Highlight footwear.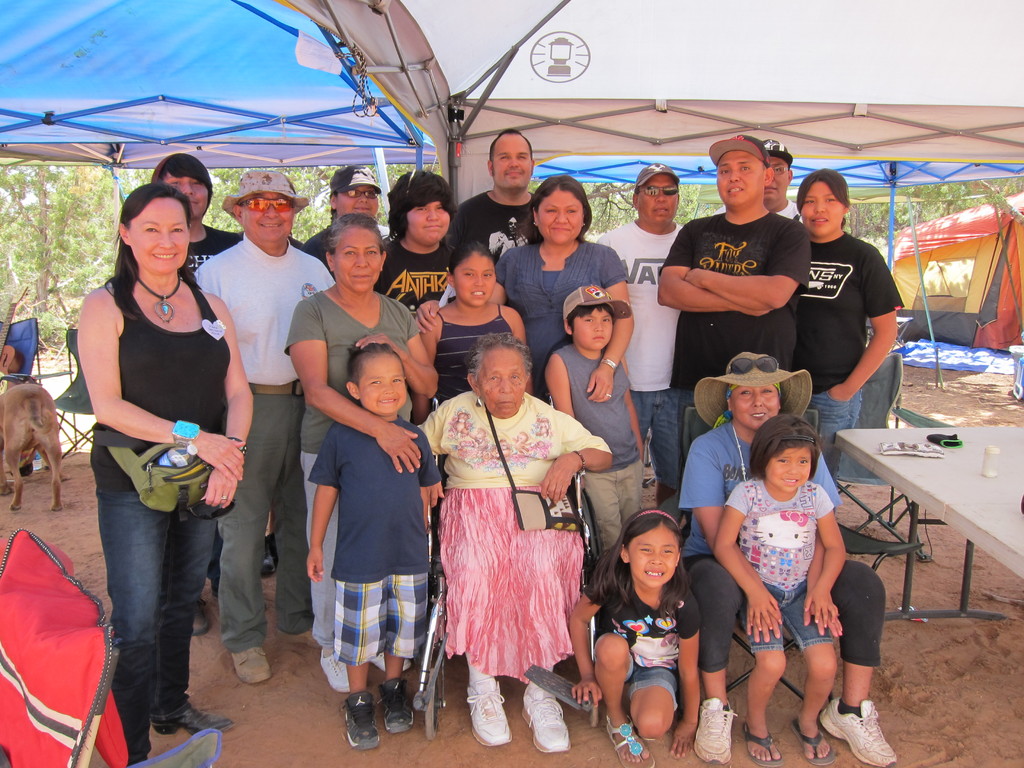
Highlighted region: bbox=(189, 596, 209, 636).
